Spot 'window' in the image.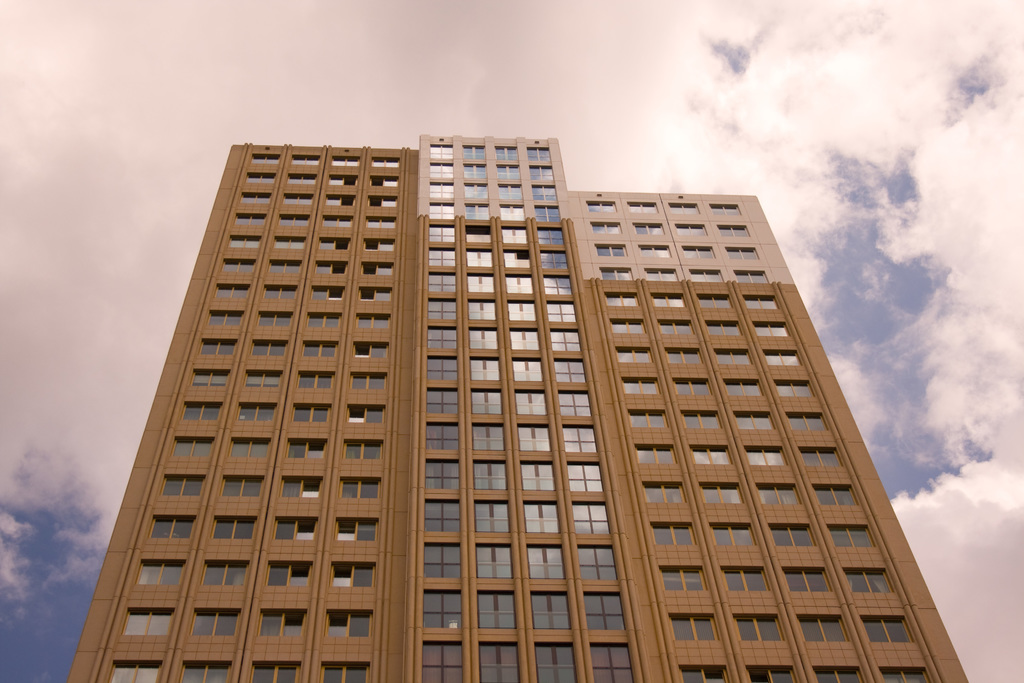
'window' found at l=243, t=371, r=278, b=388.
